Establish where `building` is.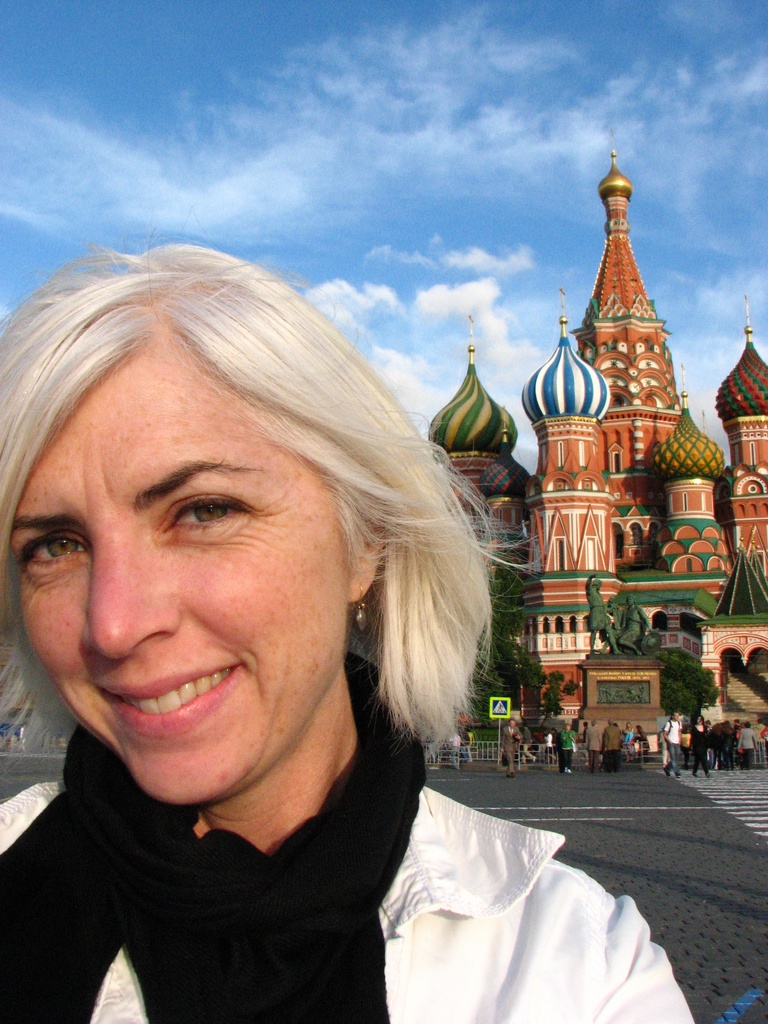
Established at bbox(423, 145, 767, 752).
